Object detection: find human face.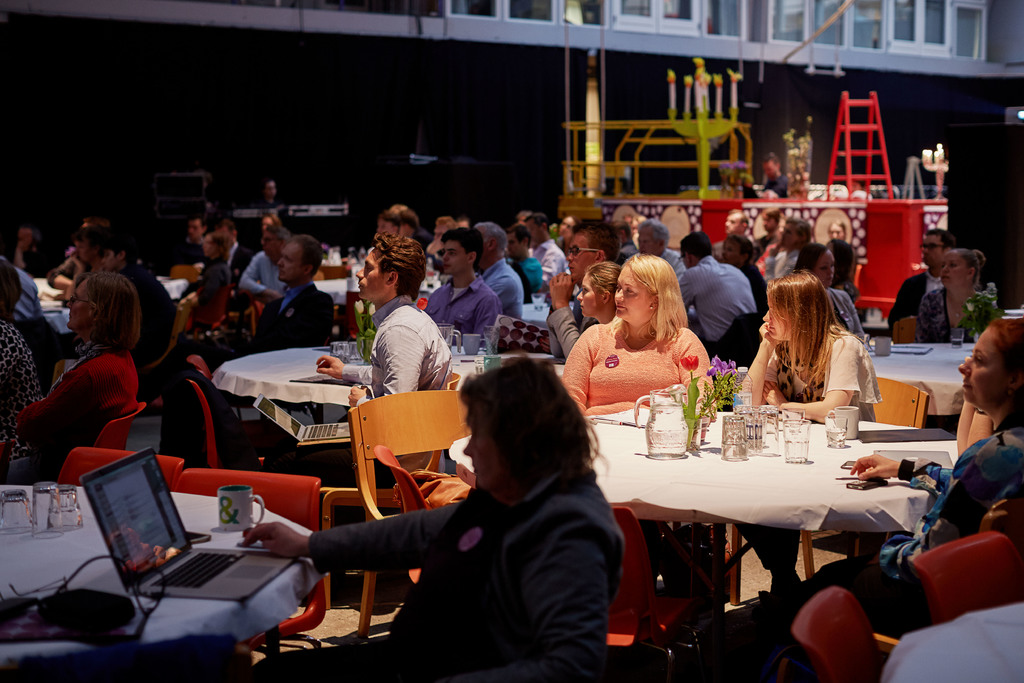
l=355, t=245, r=386, b=299.
